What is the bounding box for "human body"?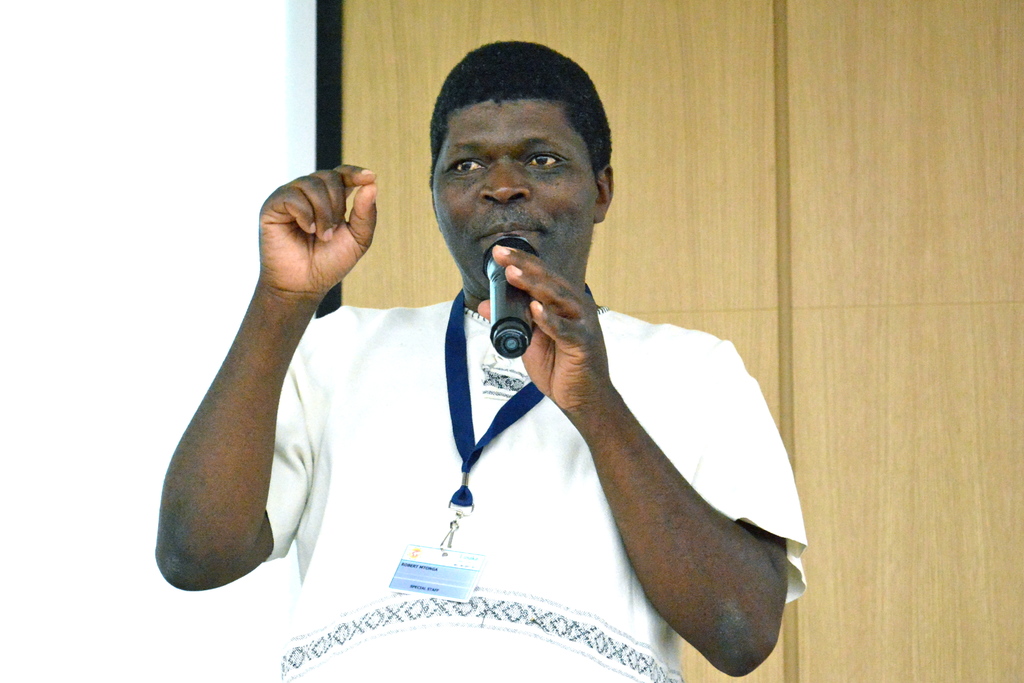
bbox(248, 136, 752, 682).
